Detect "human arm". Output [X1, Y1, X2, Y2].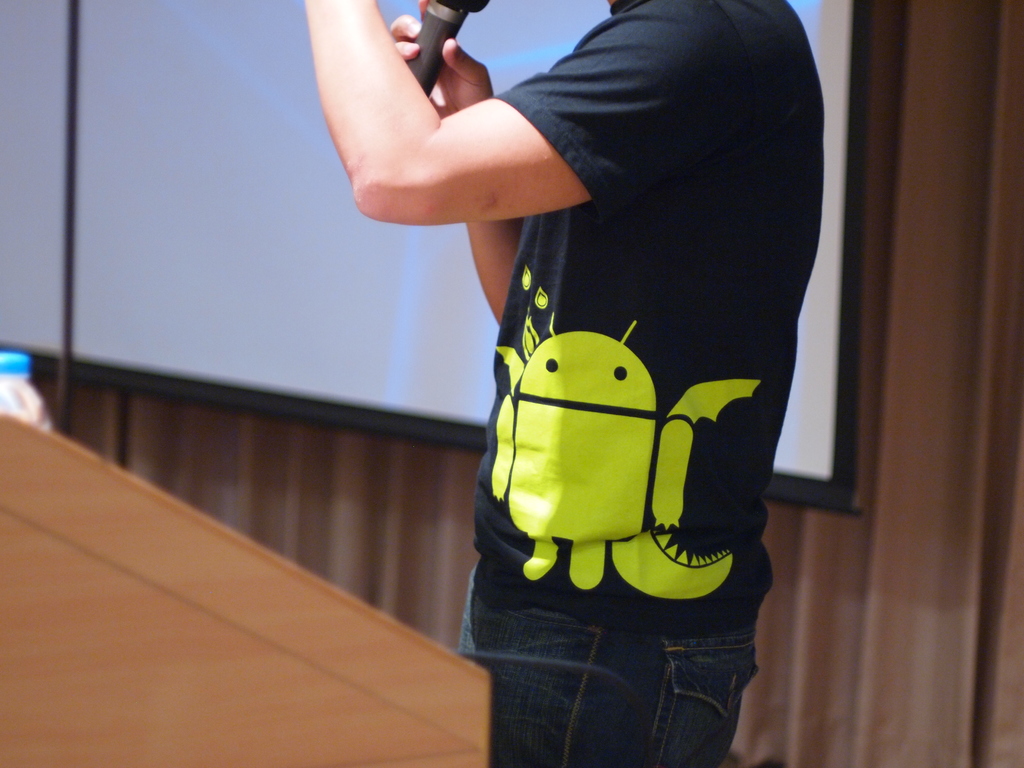
[305, 0, 739, 222].
